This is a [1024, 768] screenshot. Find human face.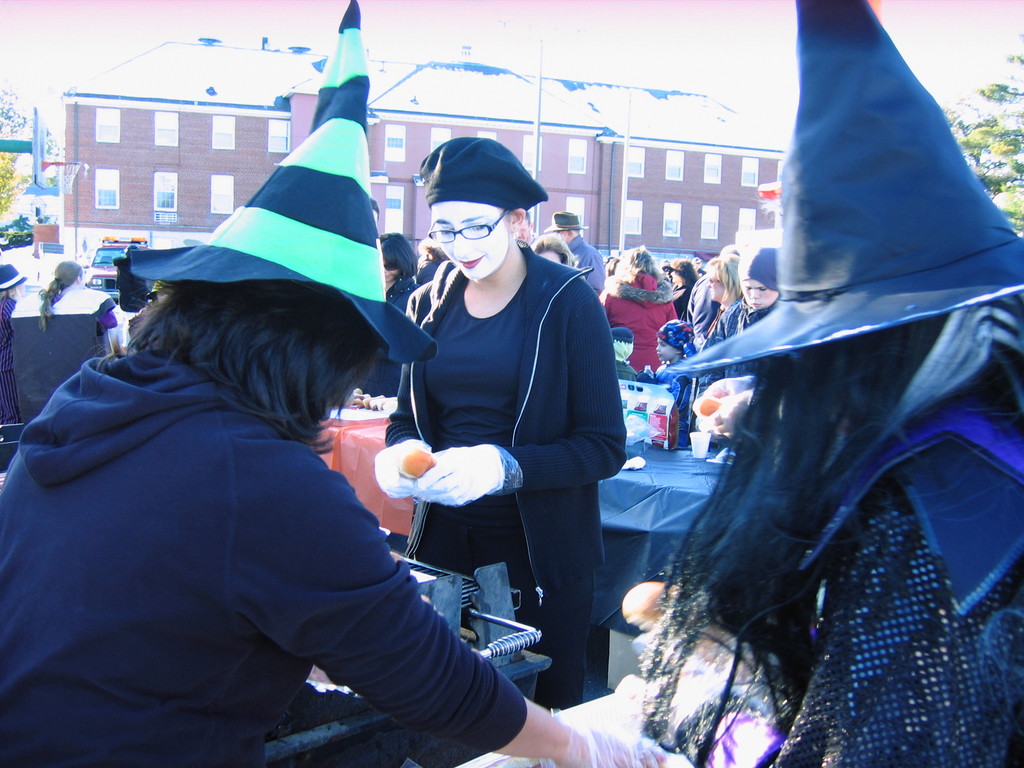
Bounding box: 710 278 720 301.
